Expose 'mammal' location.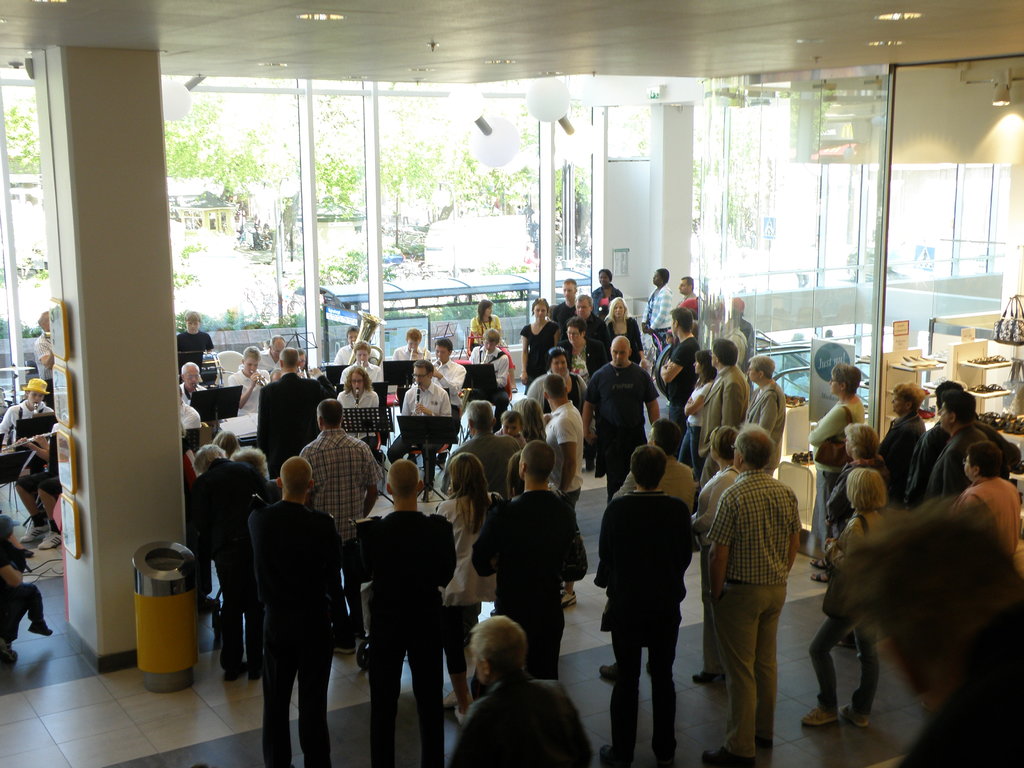
Exposed at [922, 388, 1004, 506].
